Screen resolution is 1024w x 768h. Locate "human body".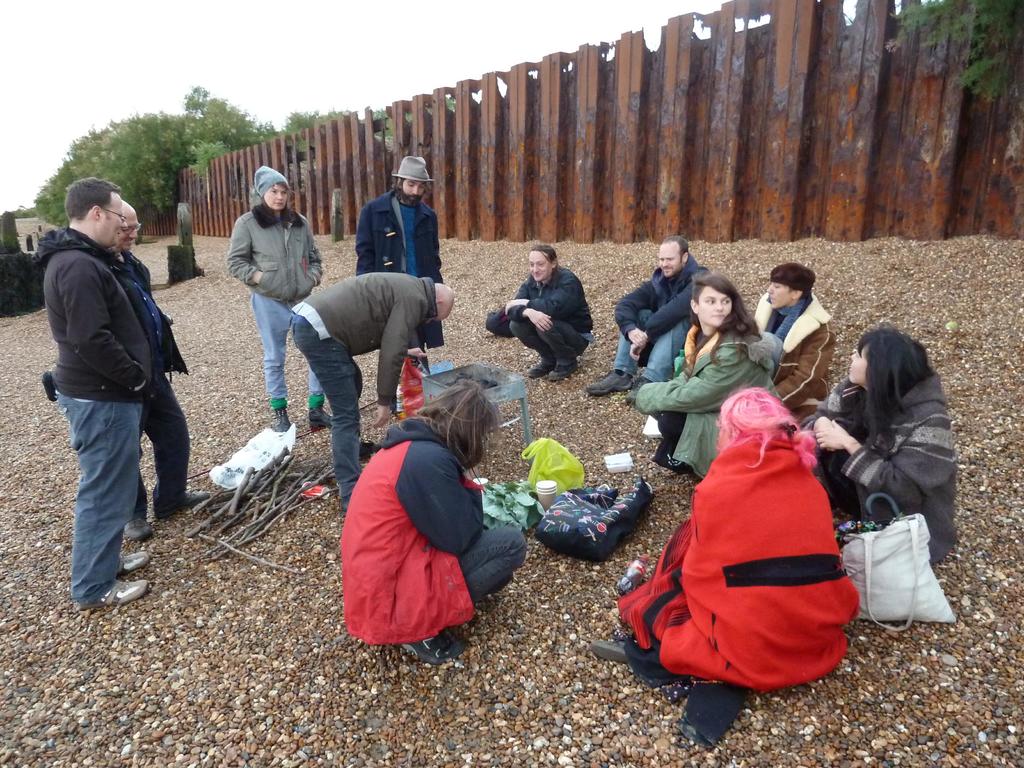
{"left": 626, "top": 271, "right": 778, "bottom": 482}.
